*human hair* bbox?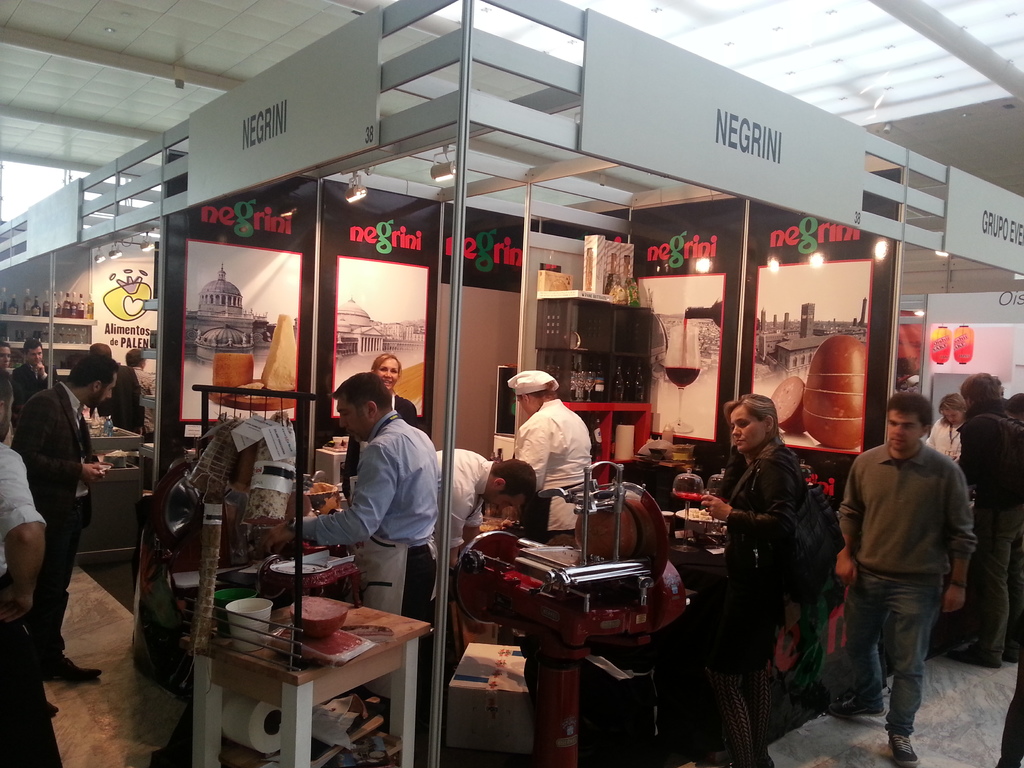
rect(886, 390, 935, 435)
